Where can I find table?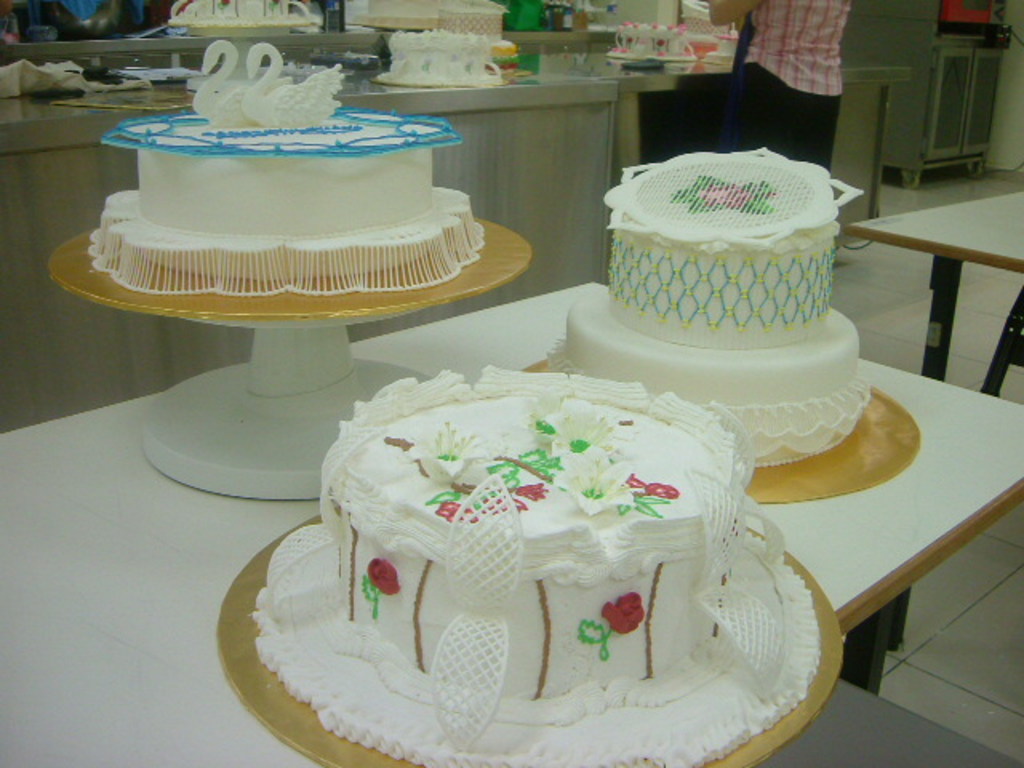
You can find it at bbox=(845, 189, 1022, 395).
